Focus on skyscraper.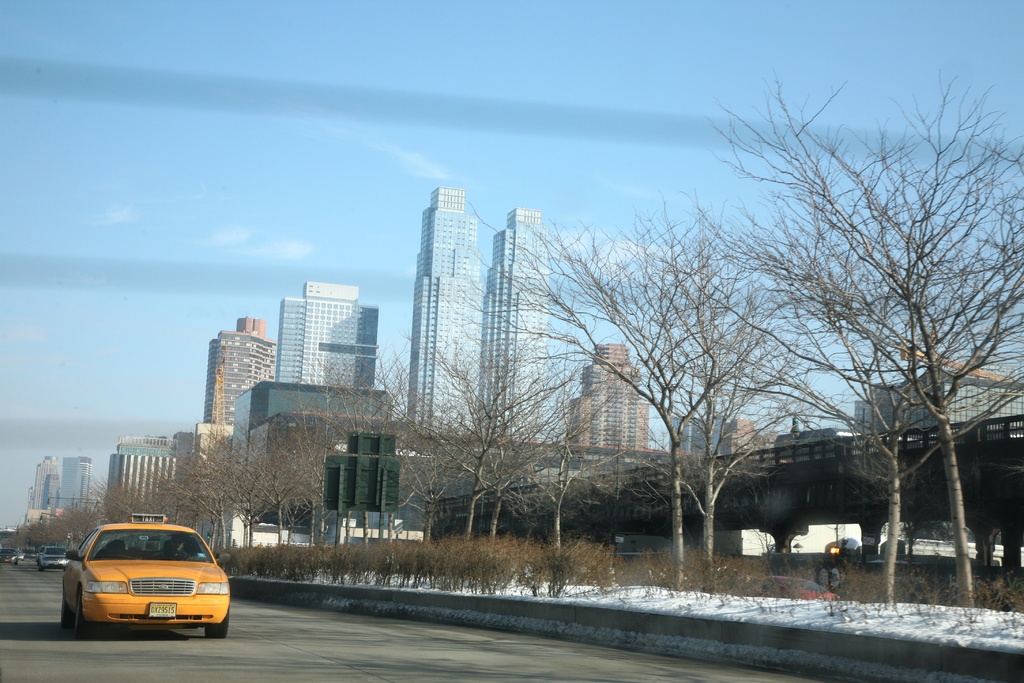
Focused at region(281, 278, 378, 391).
